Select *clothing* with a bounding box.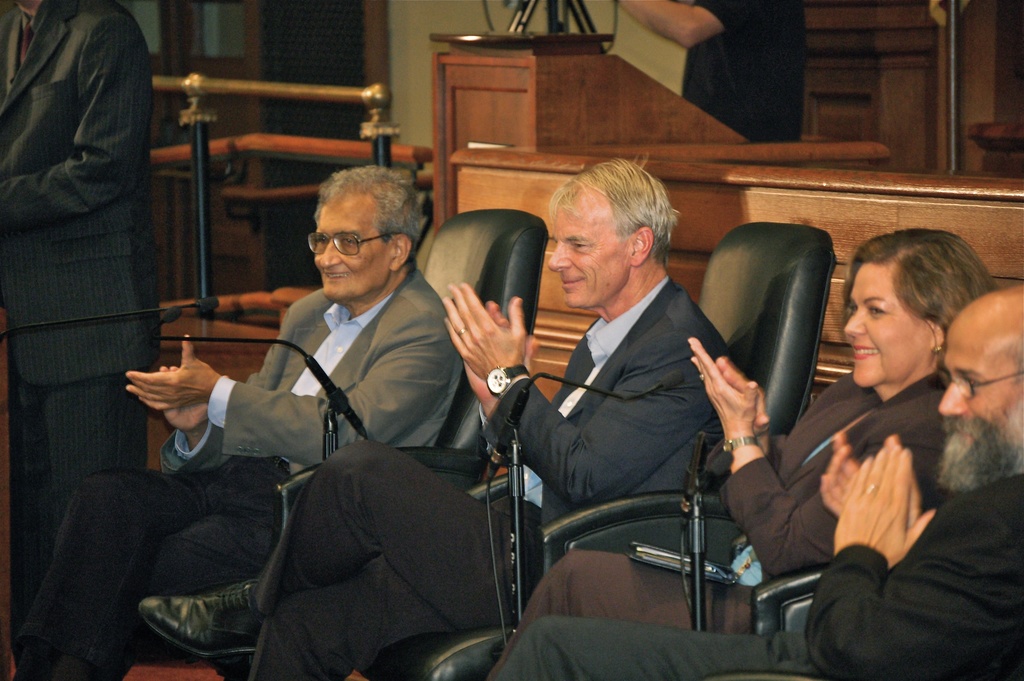
left=140, top=464, right=298, bottom=586.
